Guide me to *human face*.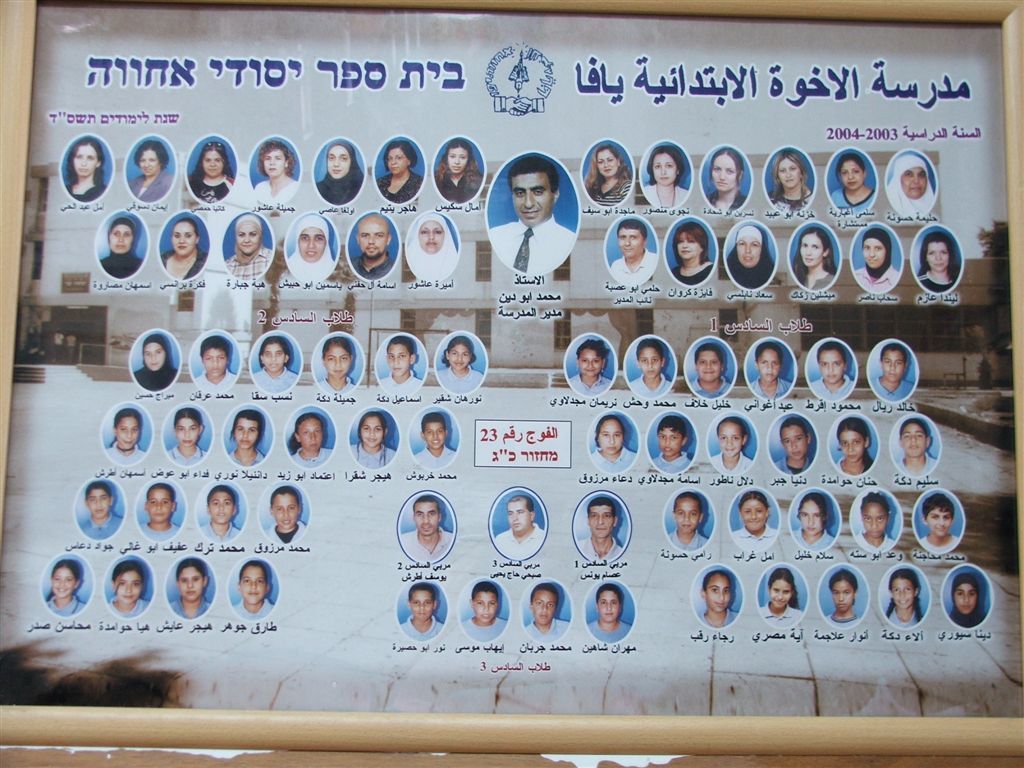
Guidance: (820,348,843,387).
